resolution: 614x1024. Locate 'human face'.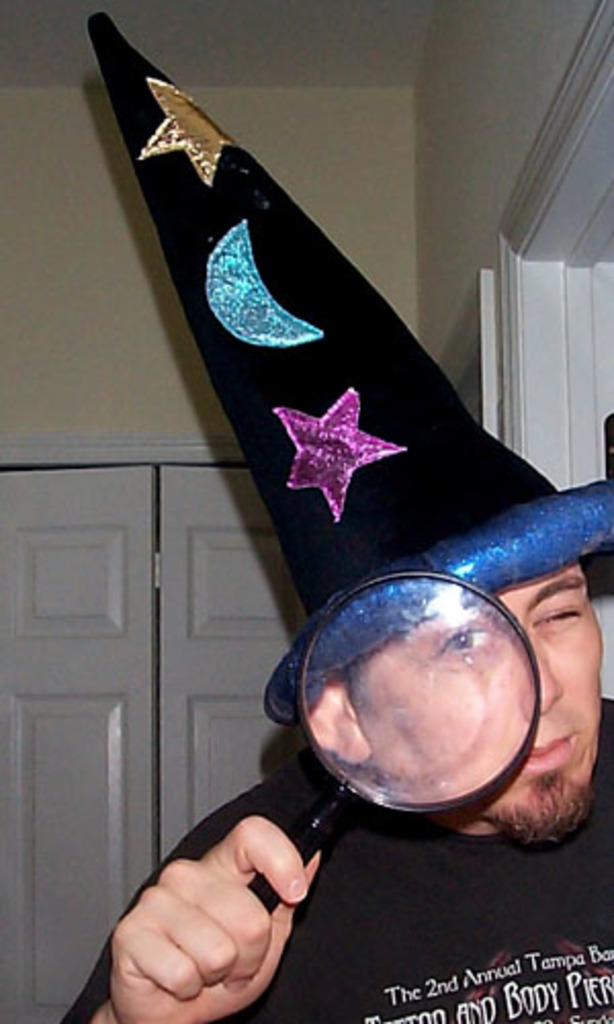
left=342, top=565, right=604, bottom=842.
